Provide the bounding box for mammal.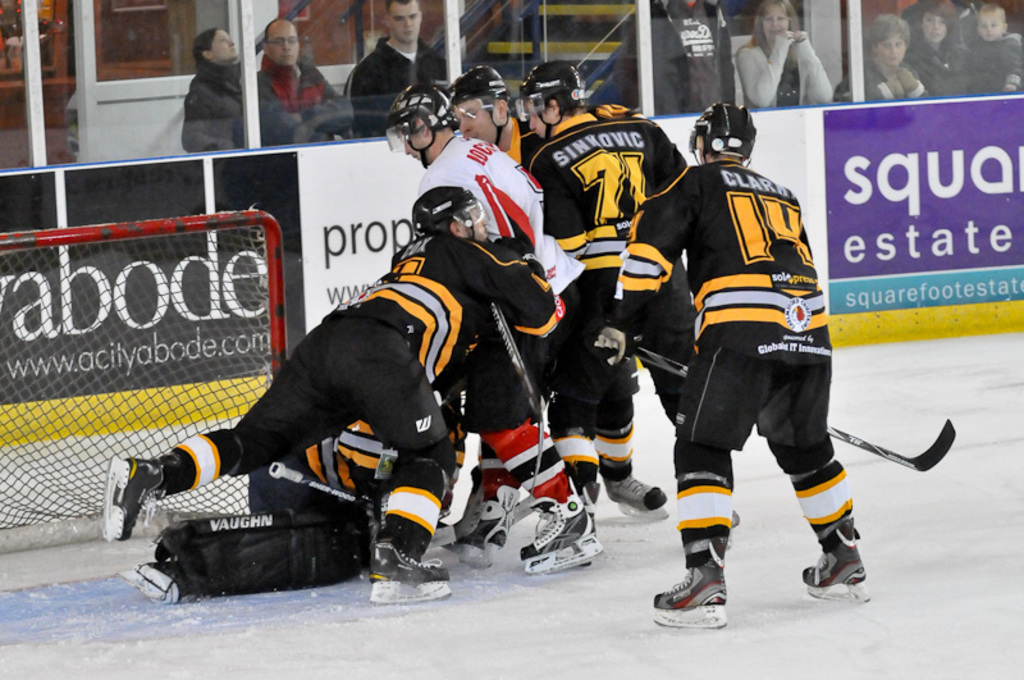
x1=965 y1=4 x2=1023 y2=88.
